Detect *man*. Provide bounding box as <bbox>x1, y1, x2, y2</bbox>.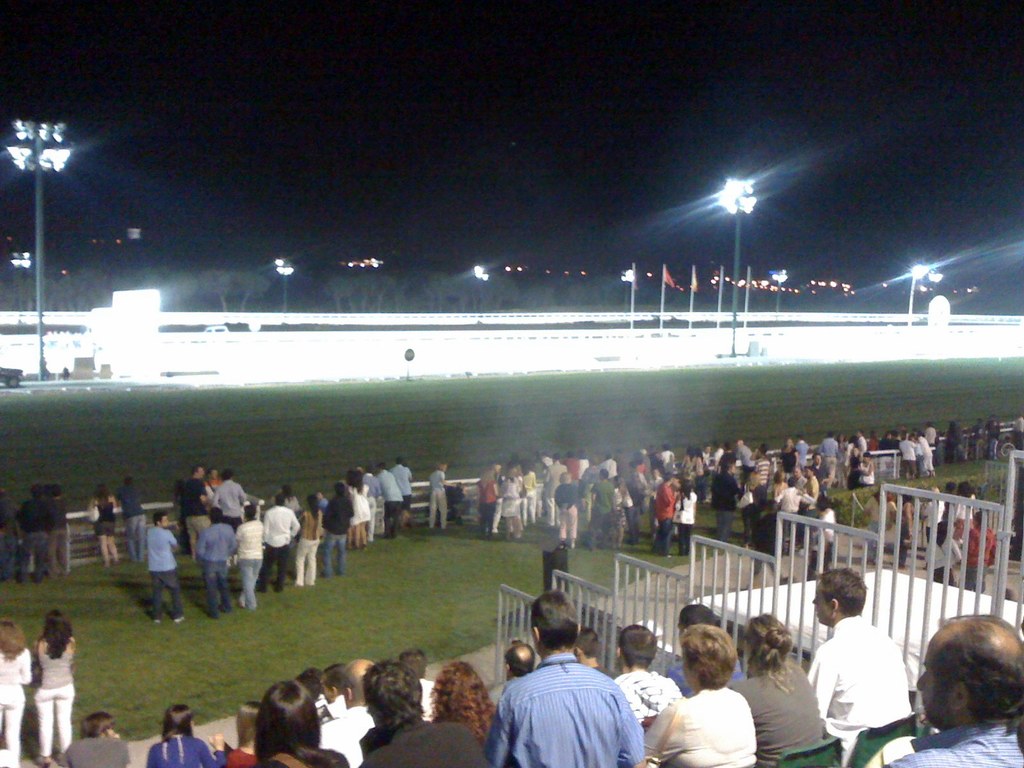
<bbox>145, 504, 191, 621</bbox>.
